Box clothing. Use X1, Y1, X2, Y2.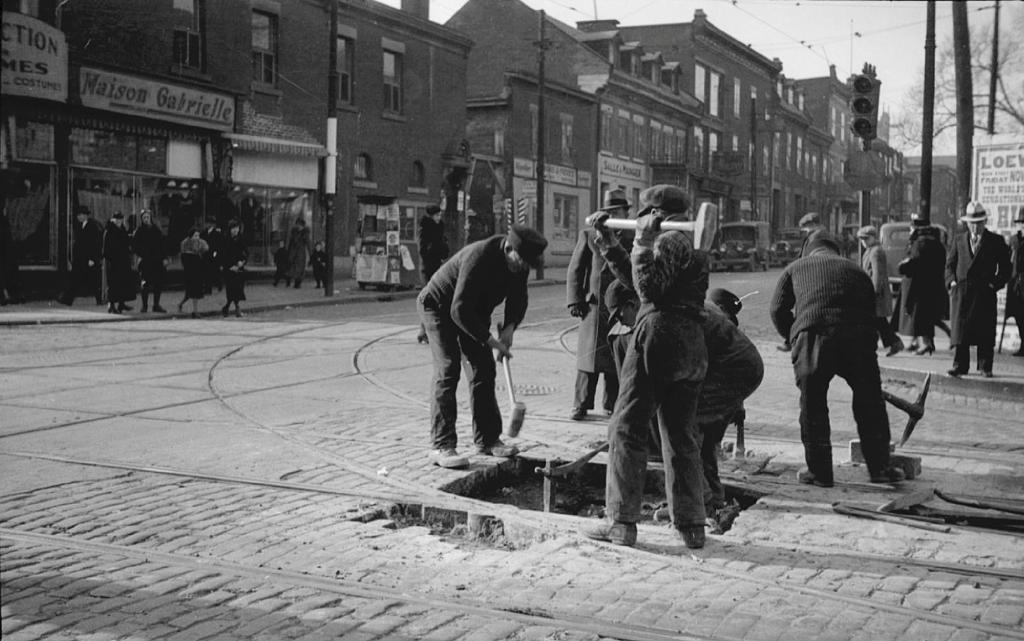
705, 295, 763, 507.
